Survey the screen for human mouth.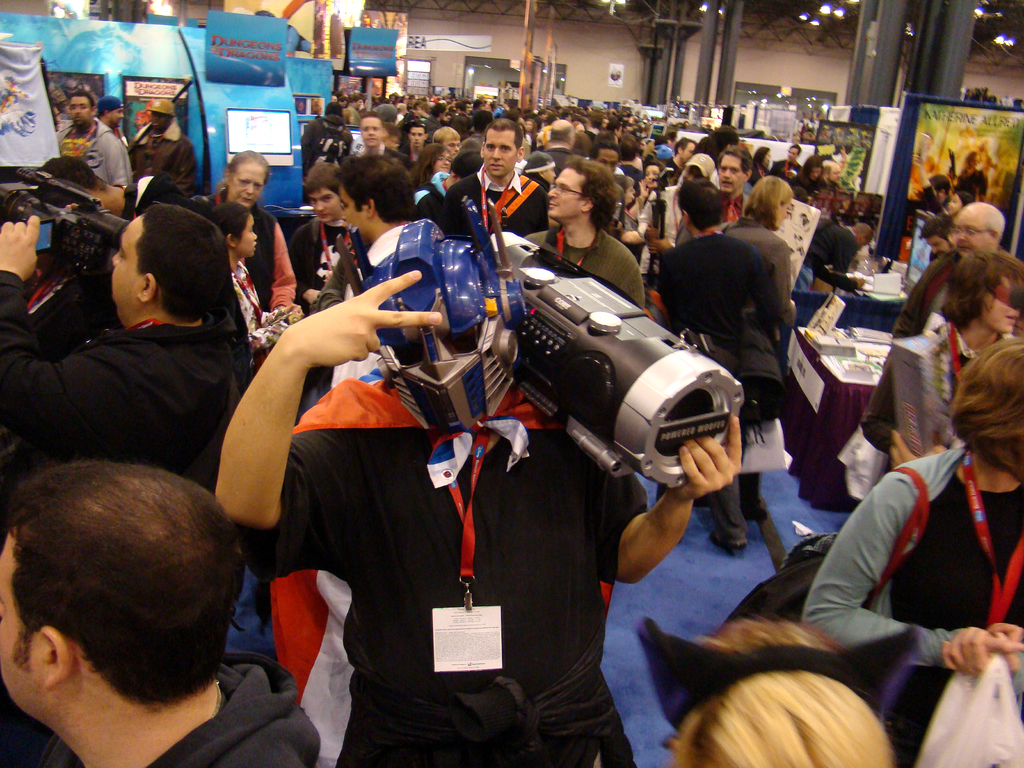
Survey found: pyautogui.locateOnScreen(251, 238, 262, 253).
